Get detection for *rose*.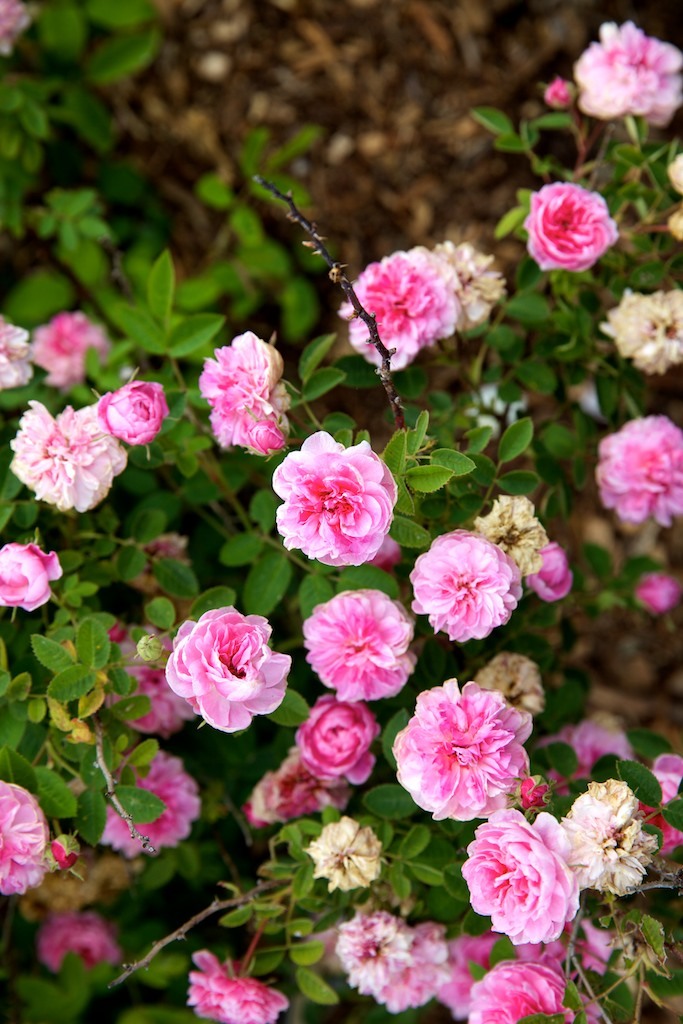
Detection: 270/429/398/569.
